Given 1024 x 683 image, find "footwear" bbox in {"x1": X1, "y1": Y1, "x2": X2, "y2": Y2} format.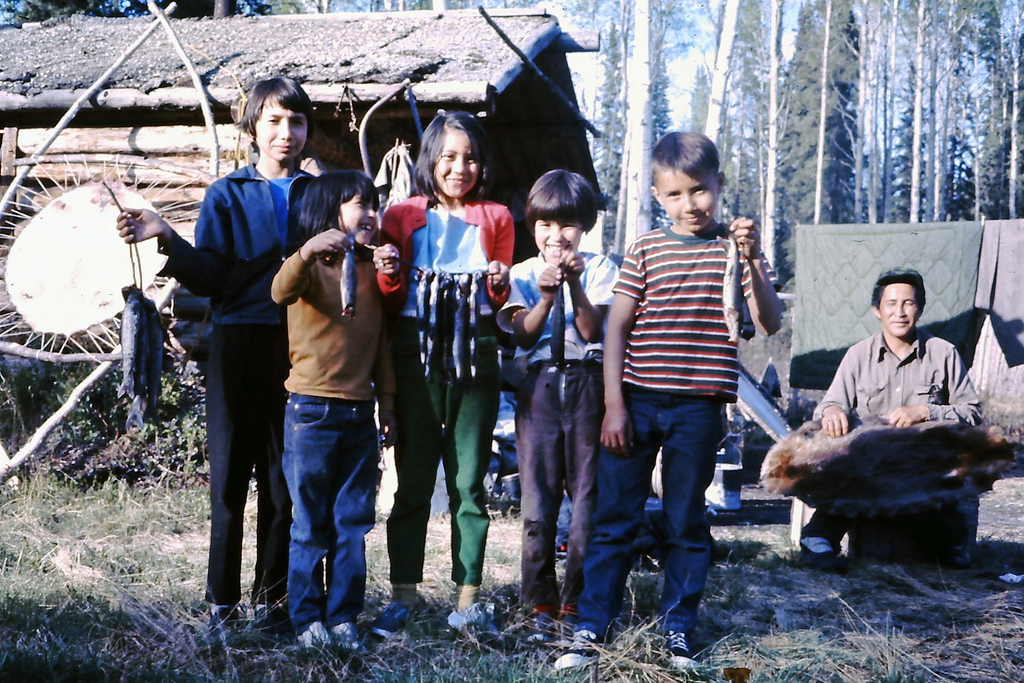
{"x1": 796, "y1": 536, "x2": 838, "y2": 561}.
